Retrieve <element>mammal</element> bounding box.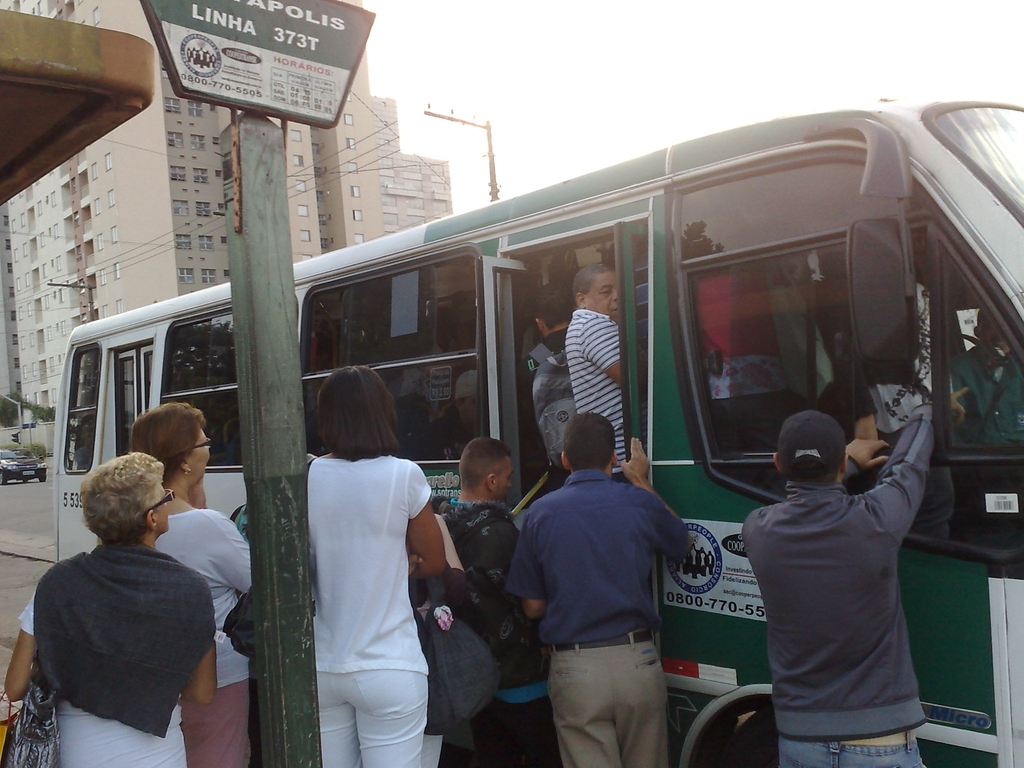
Bounding box: Rect(734, 385, 966, 767).
